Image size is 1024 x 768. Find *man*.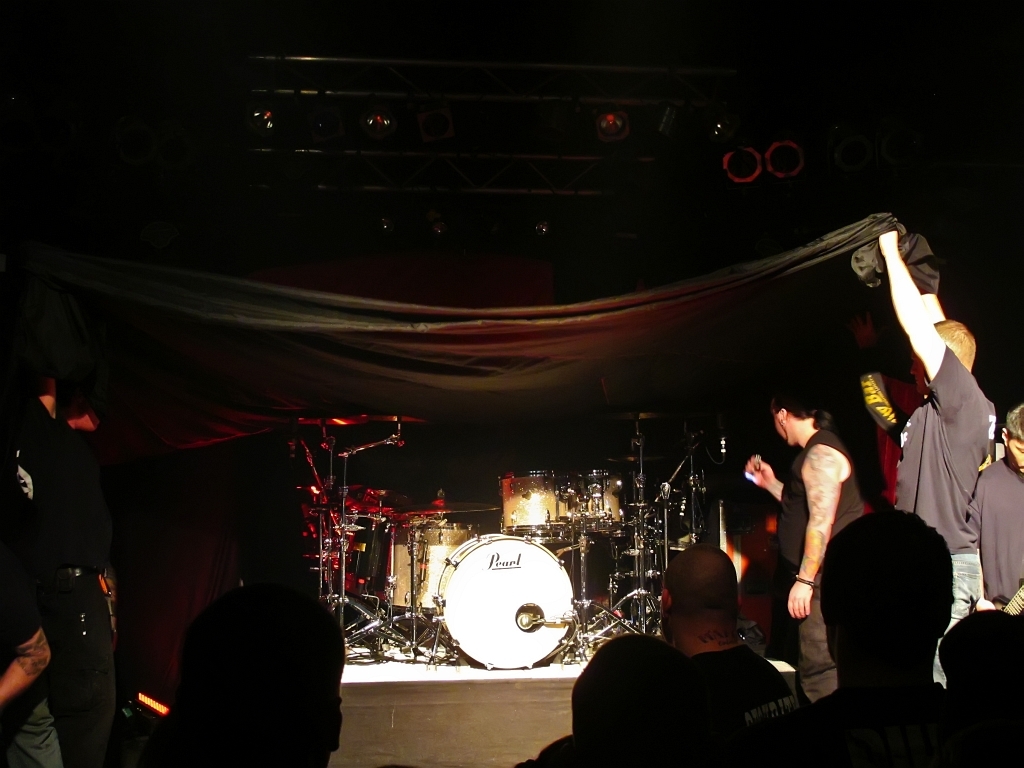
{"left": 0, "top": 445, "right": 72, "bottom": 767}.
